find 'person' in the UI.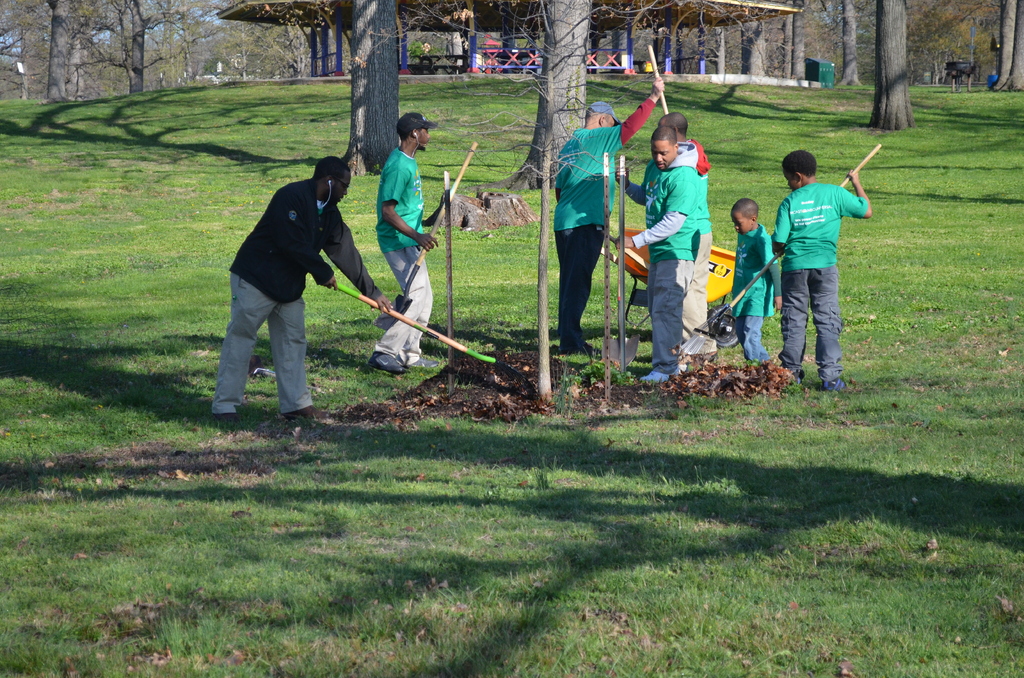
UI element at bbox(374, 112, 439, 377).
